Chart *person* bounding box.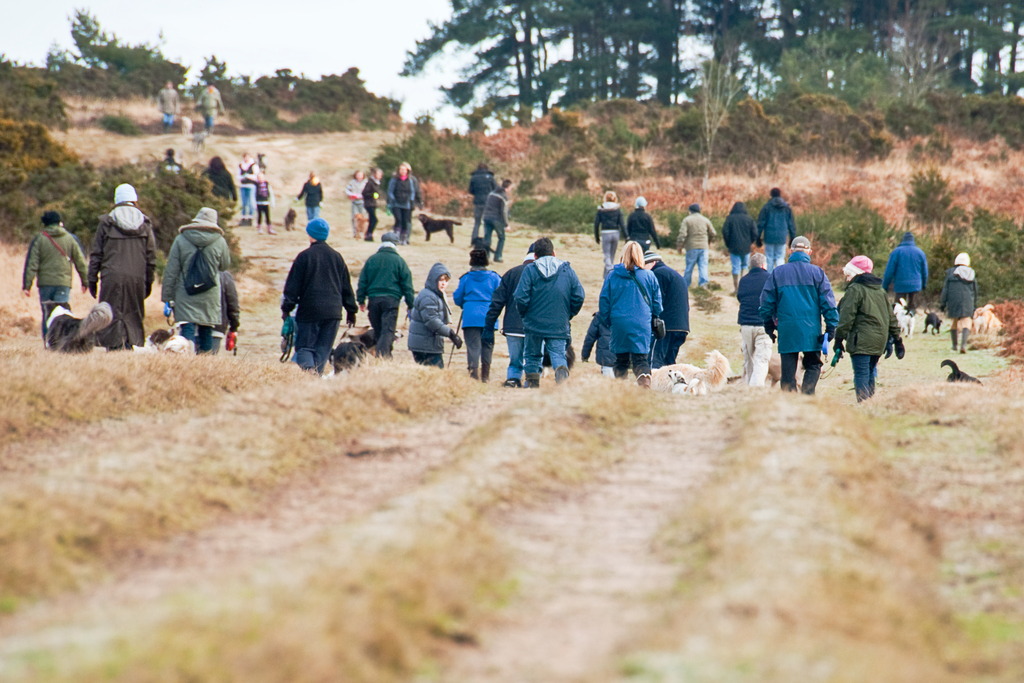
Charted: bbox(839, 253, 901, 403).
